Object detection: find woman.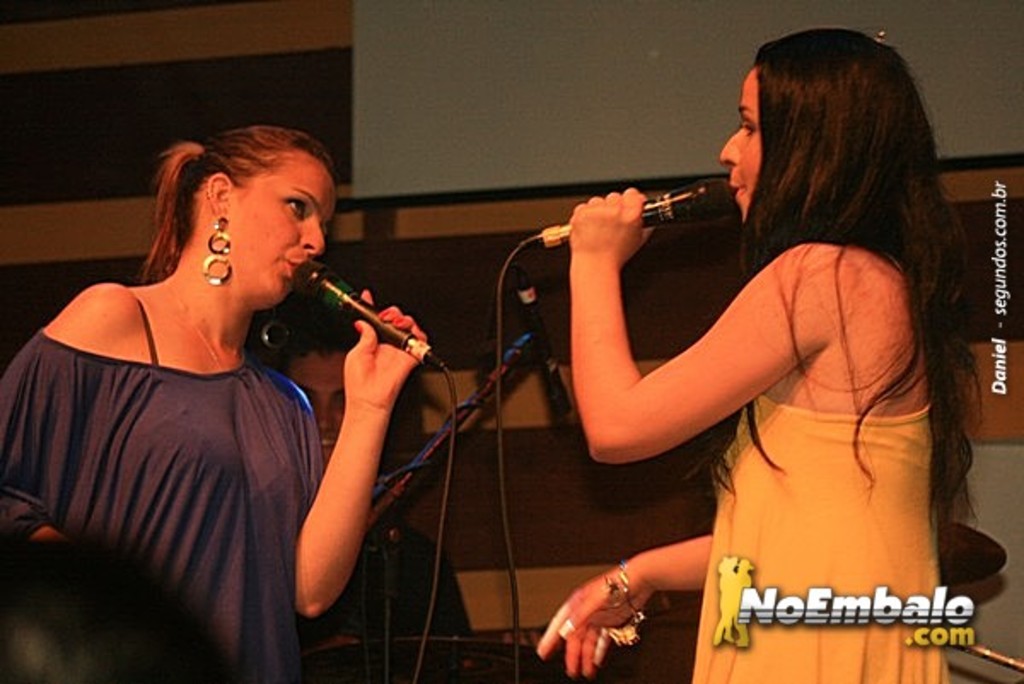
x1=507 y1=19 x2=983 y2=682.
